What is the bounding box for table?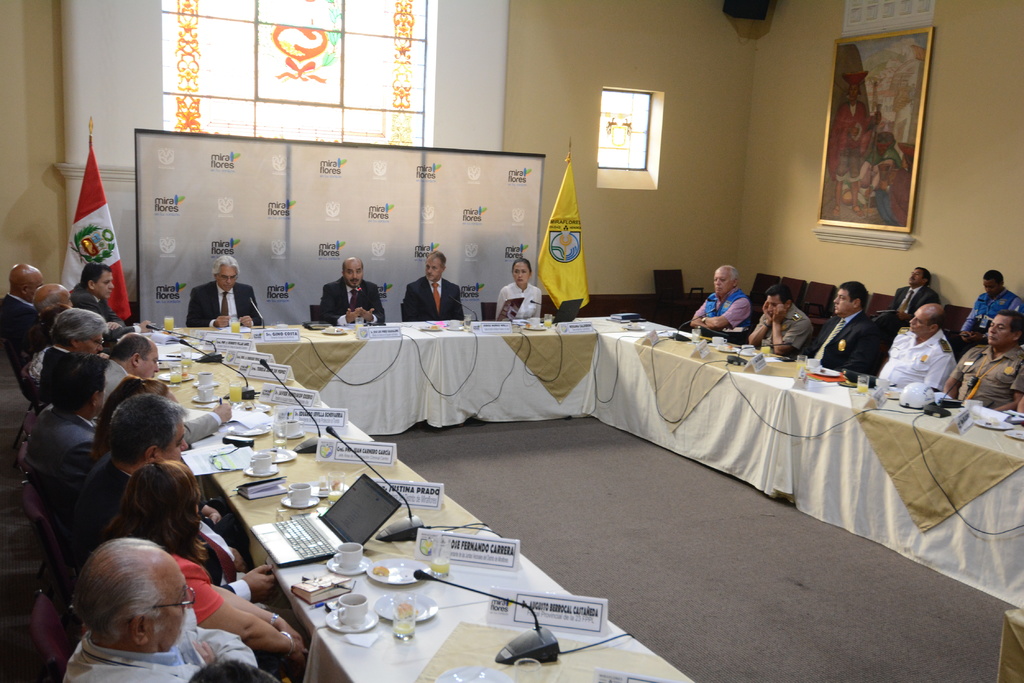
(x1=44, y1=309, x2=947, y2=675).
